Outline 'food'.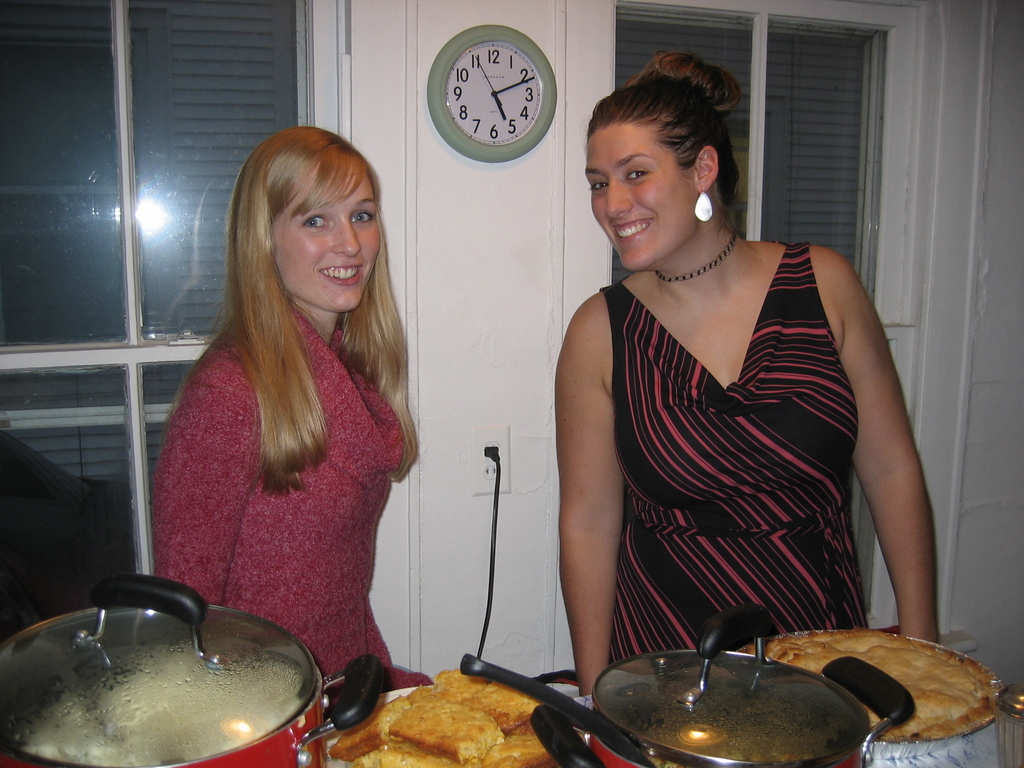
Outline: (735,623,1001,741).
